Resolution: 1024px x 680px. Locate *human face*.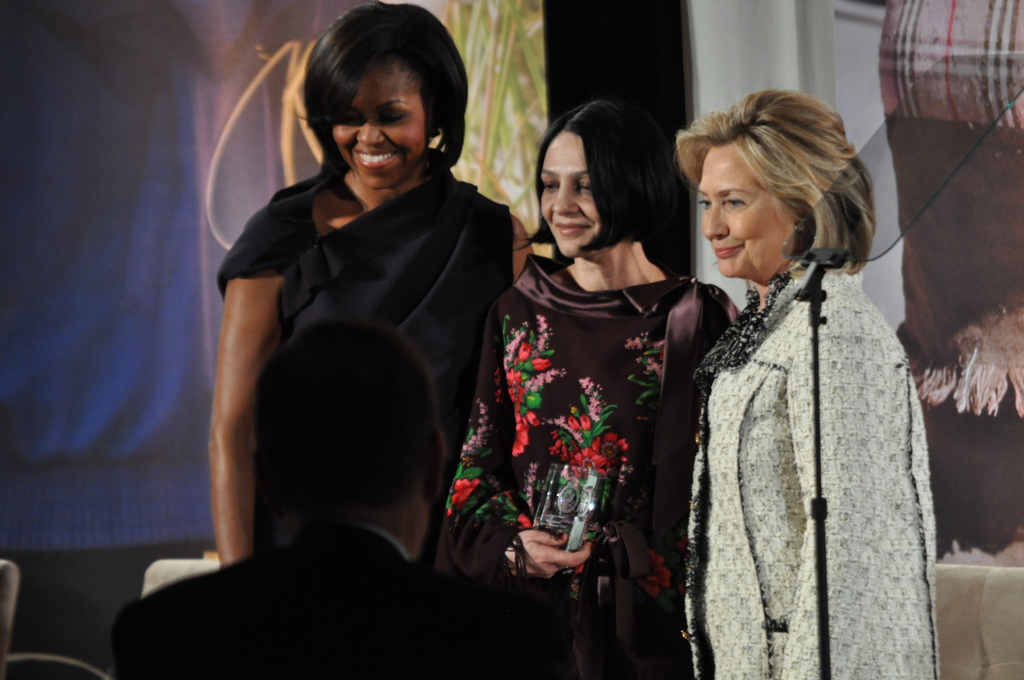
Rect(330, 56, 428, 187).
